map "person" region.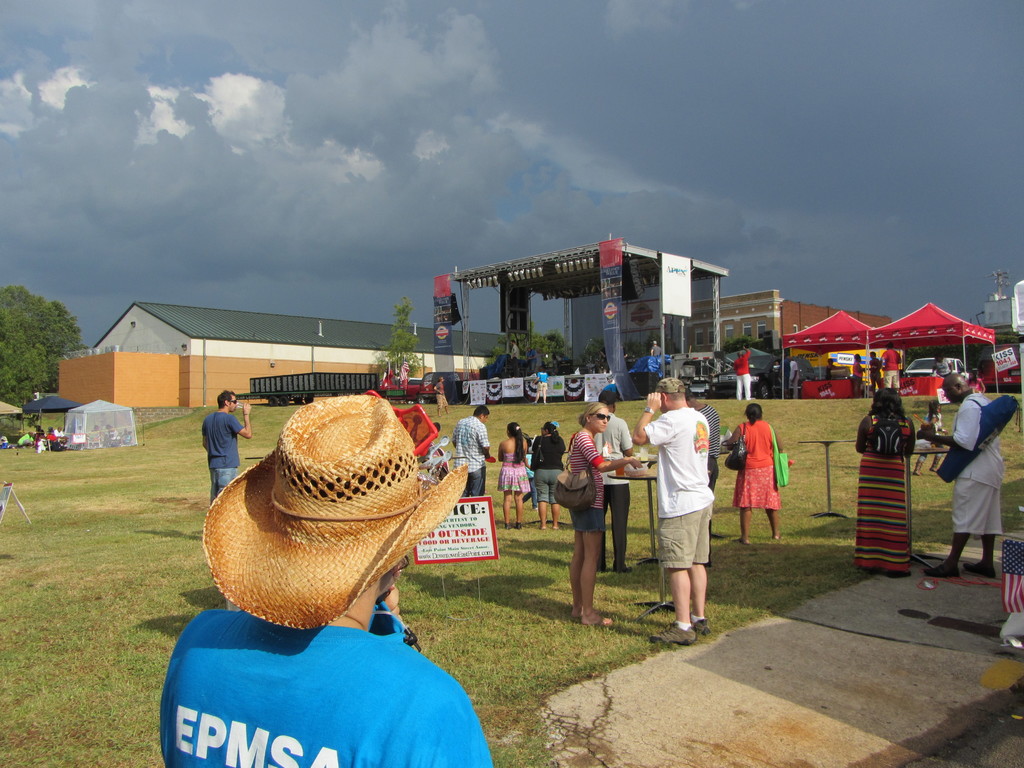
Mapped to Rect(0, 419, 124, 447).
